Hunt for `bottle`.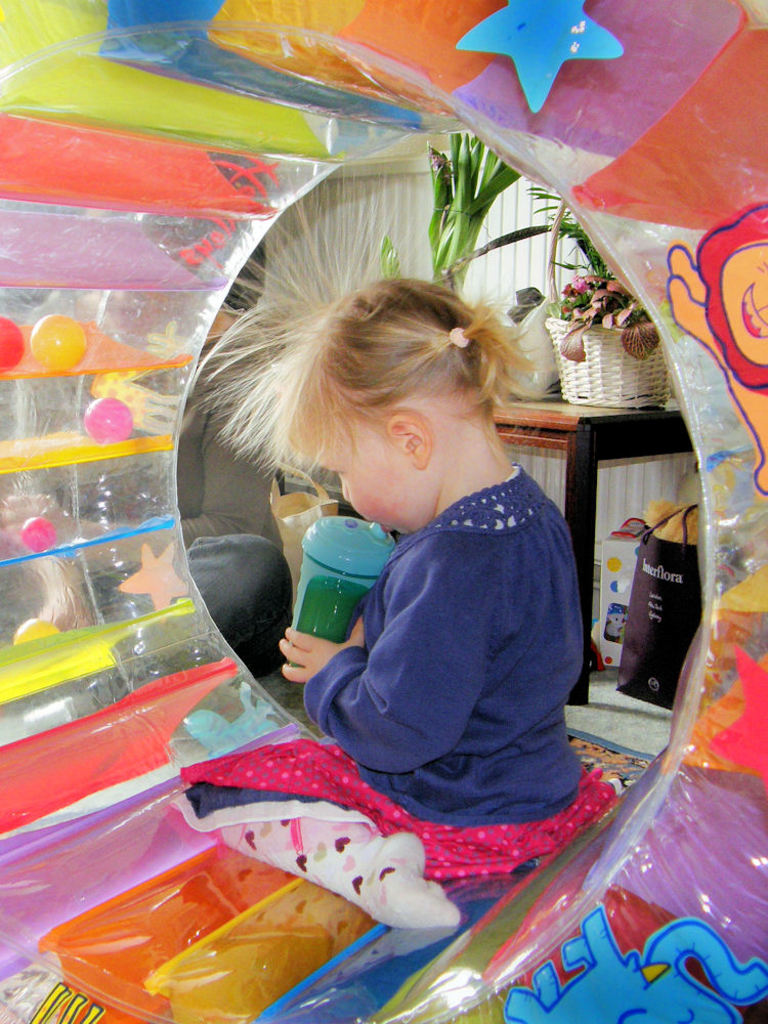
Hunted down at bbox(287, 515, 398, 670).
